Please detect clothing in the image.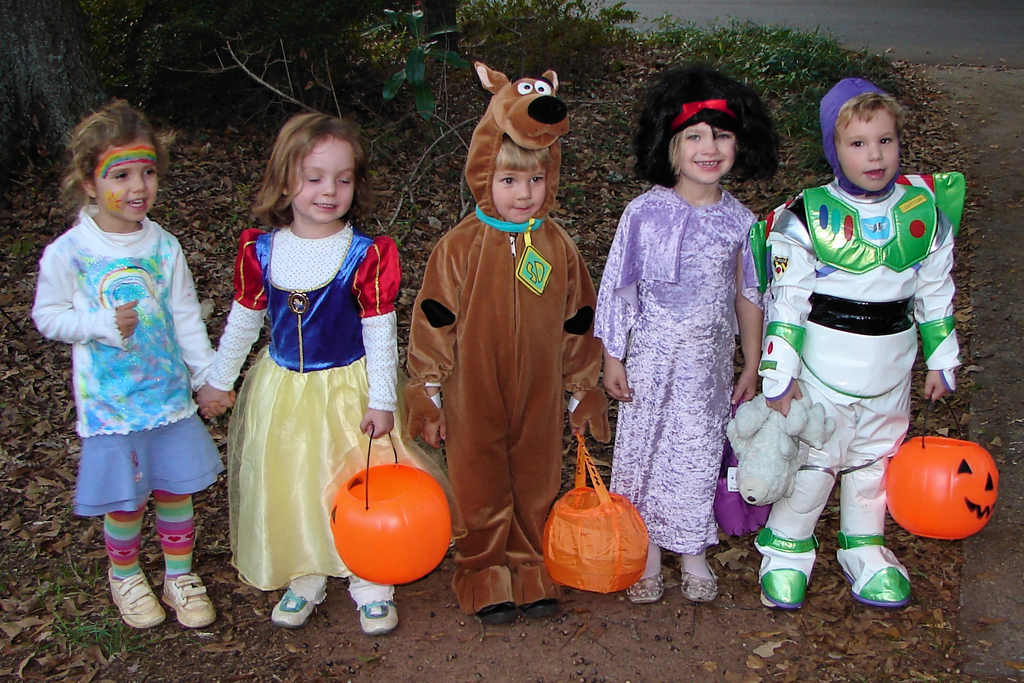
detection(107, 490, 186, 580).
